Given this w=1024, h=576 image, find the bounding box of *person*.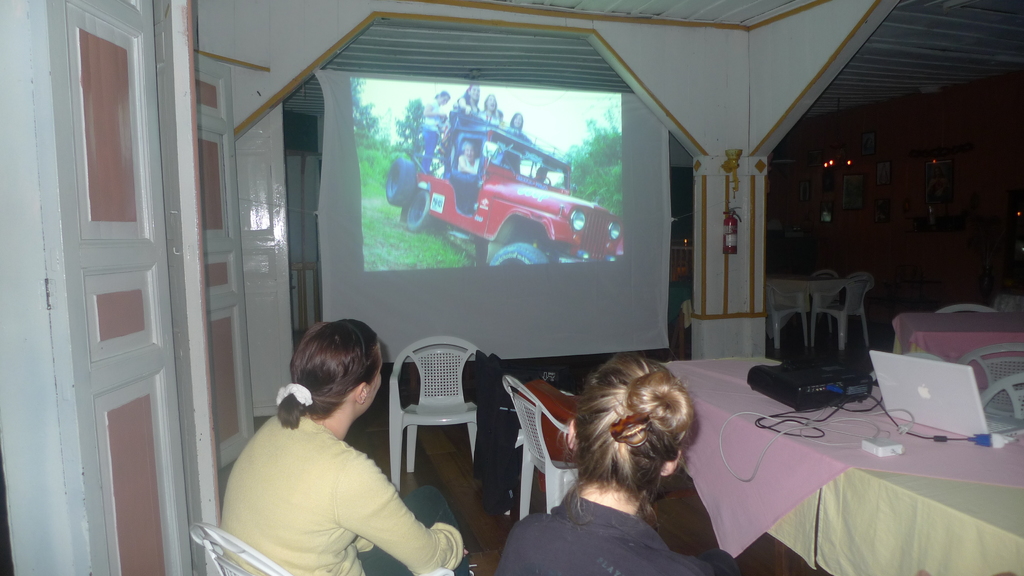
[206,316,430,575].
